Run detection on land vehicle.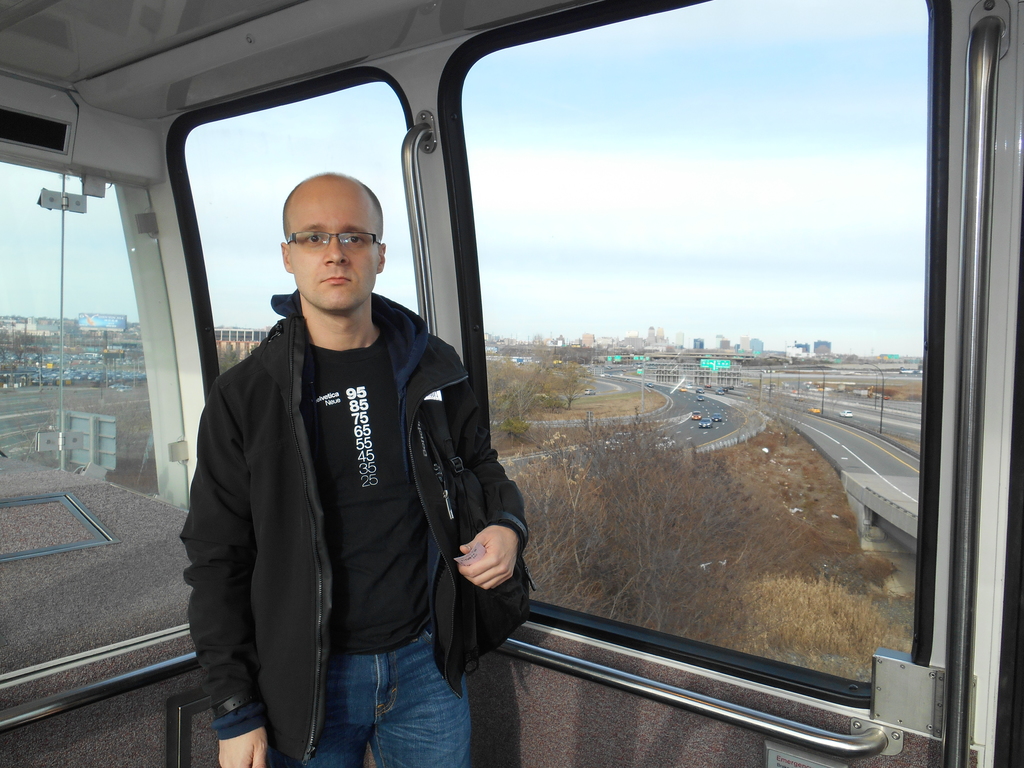
Result: (x1=583, y1=387, x2=596, y2=396).
